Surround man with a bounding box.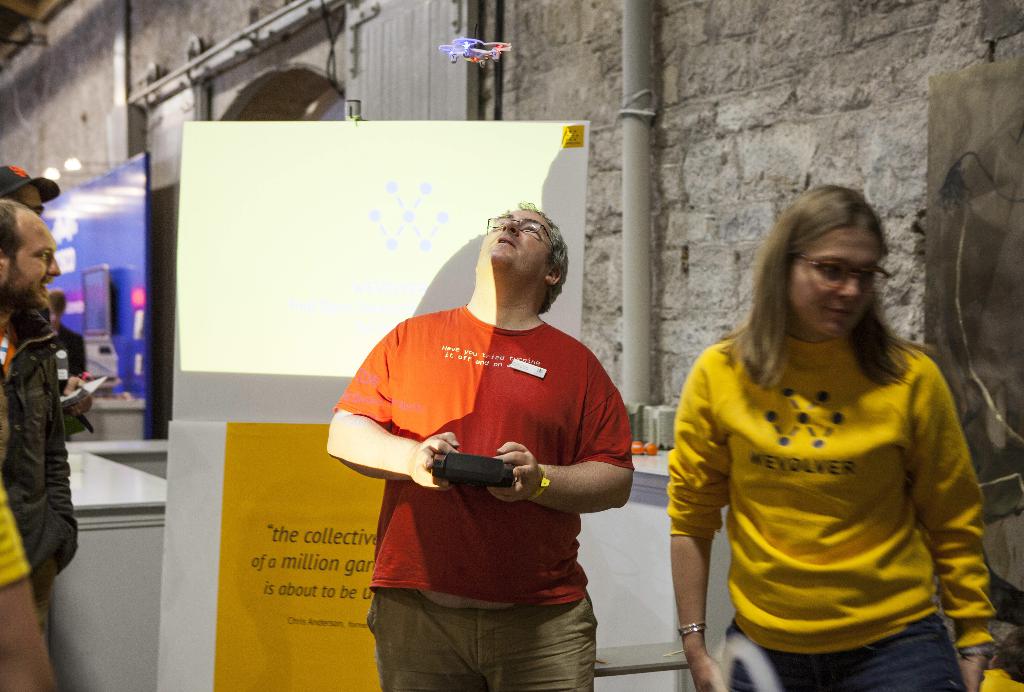
BBox(329, 189, 647, 682).
